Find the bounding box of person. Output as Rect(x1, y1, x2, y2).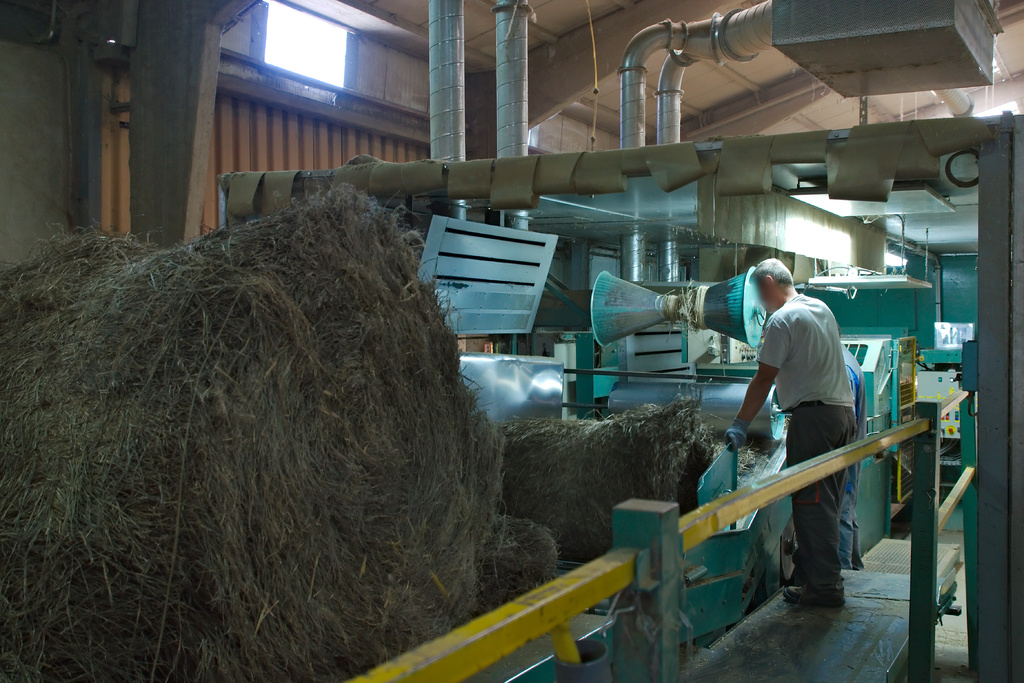
Rect(736, 256, 861, 607).
